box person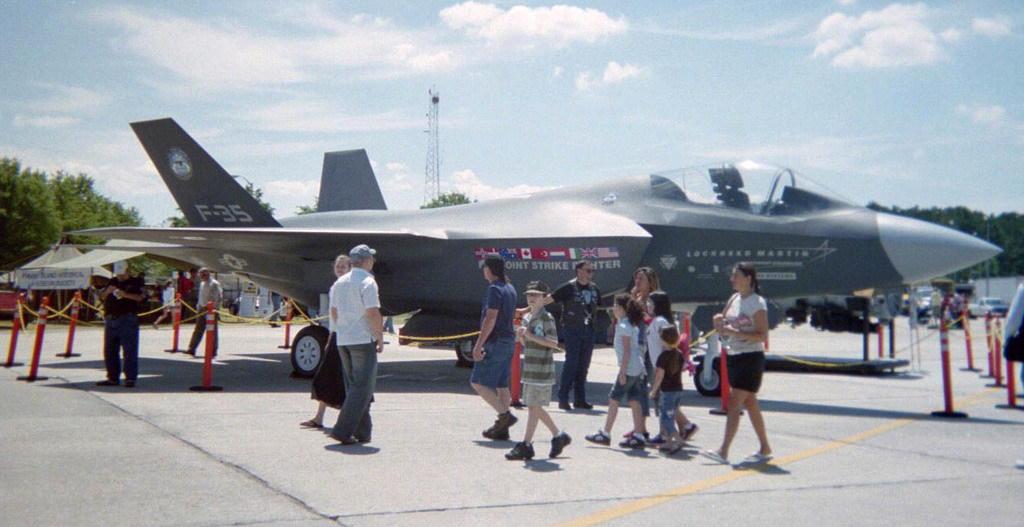
bbox(103, 261, 145, 390)
